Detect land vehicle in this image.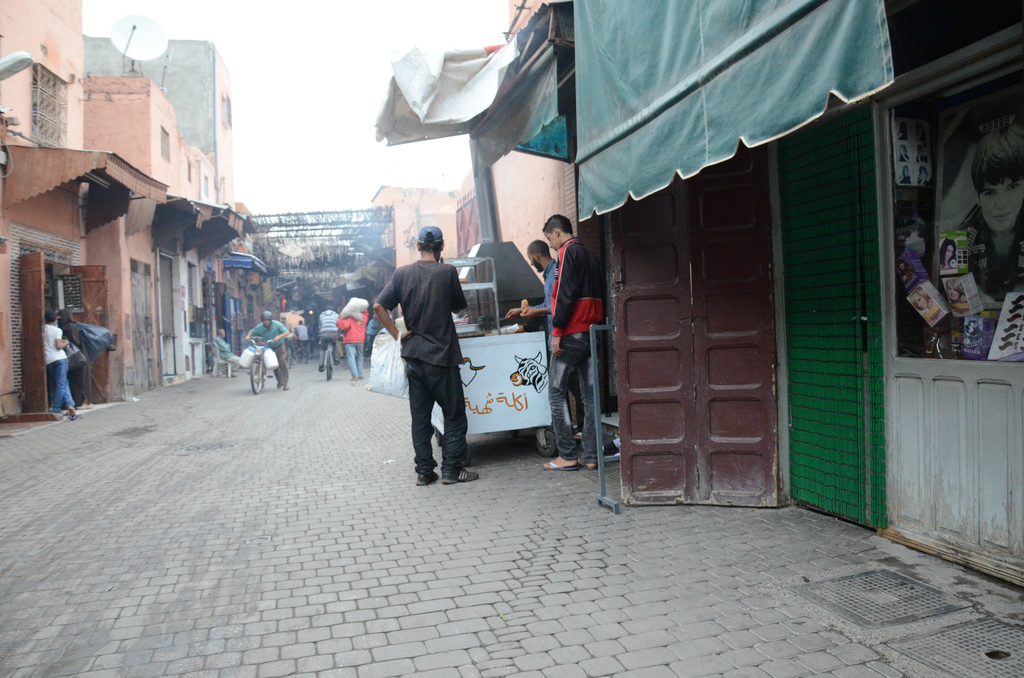
Detection: [left=321, top=339, right=342, bottom=381].
